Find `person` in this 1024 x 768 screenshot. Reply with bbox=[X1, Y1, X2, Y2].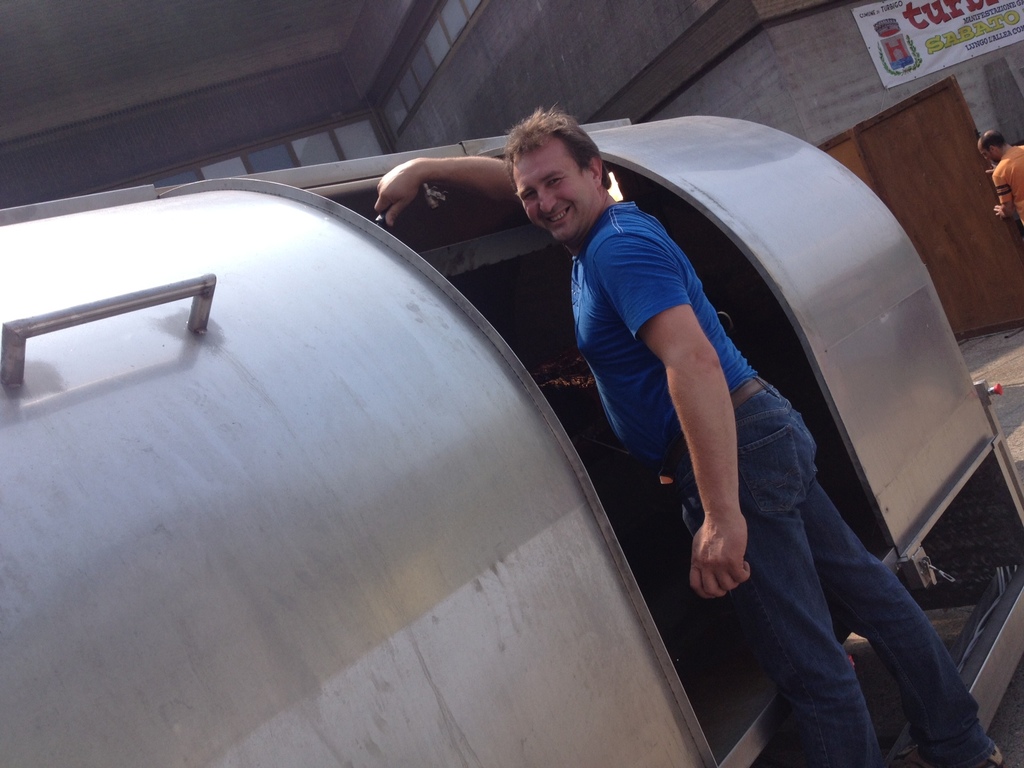
bbox=[974, 130, 1023, 227].
